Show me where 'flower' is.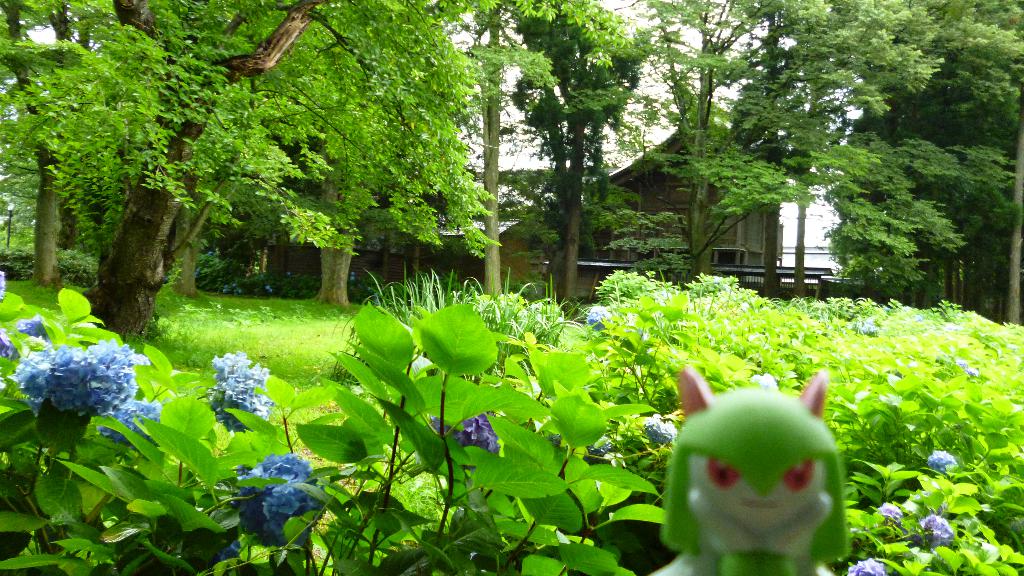
'flower' is at x1=920 y1=513 x2=954 y2=538.
